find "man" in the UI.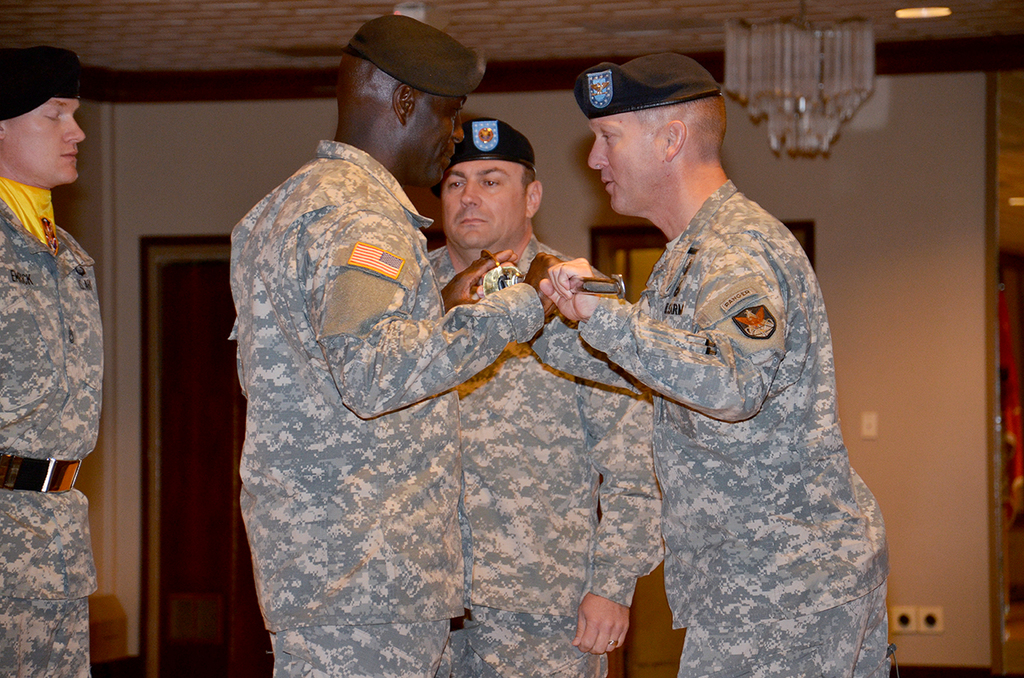
UI element at <box>428,117,663,677</box>.
